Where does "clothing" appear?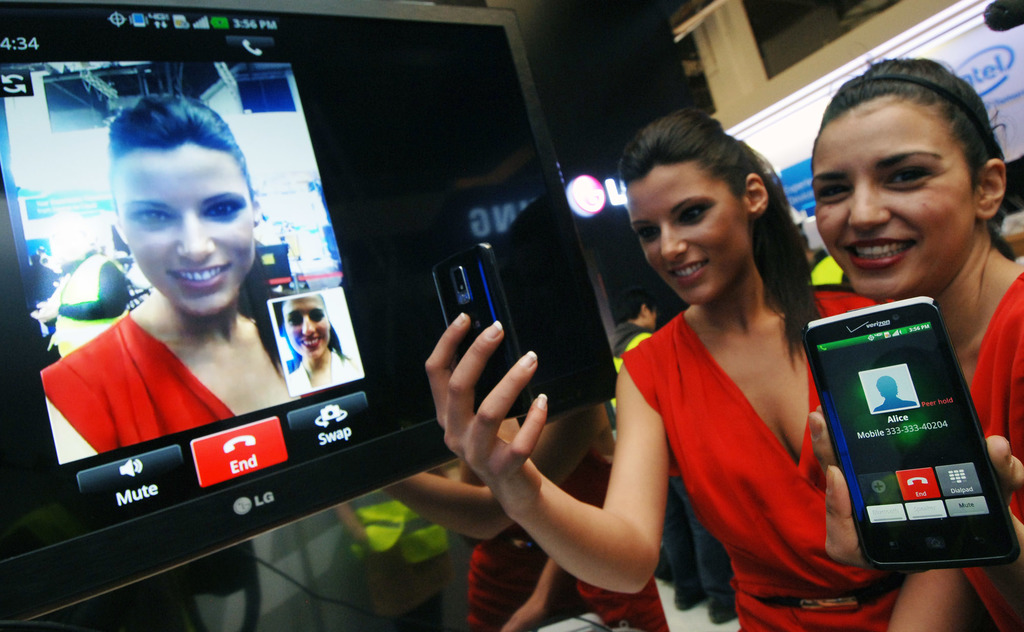
Appears at select_region(285, 364, 371, 389).
